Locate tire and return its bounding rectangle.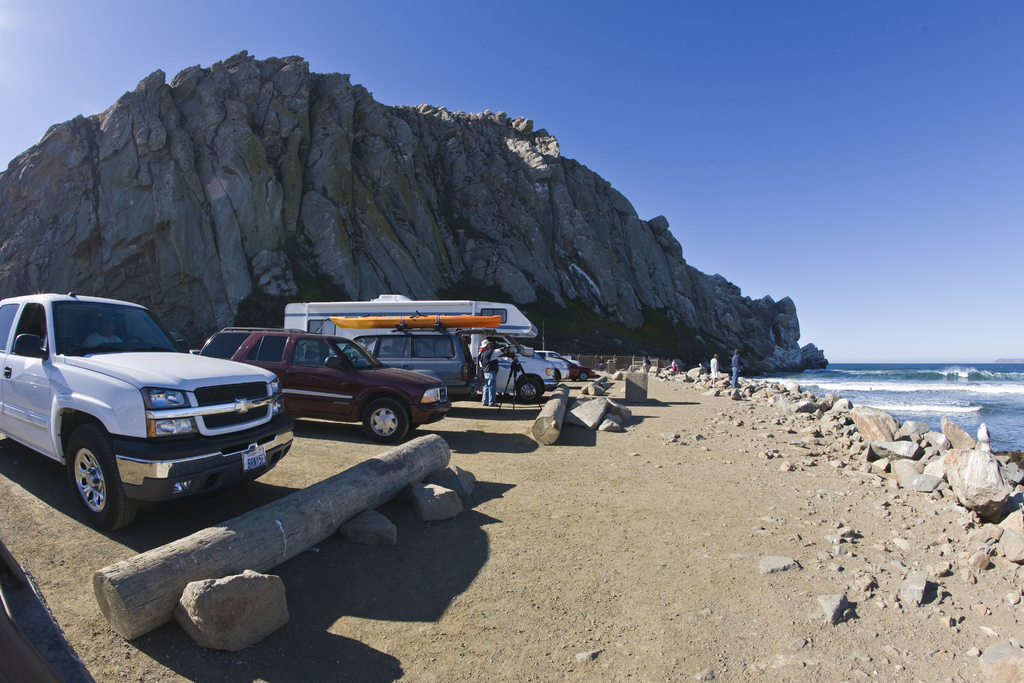
rect(364, 399, 408, 443).
